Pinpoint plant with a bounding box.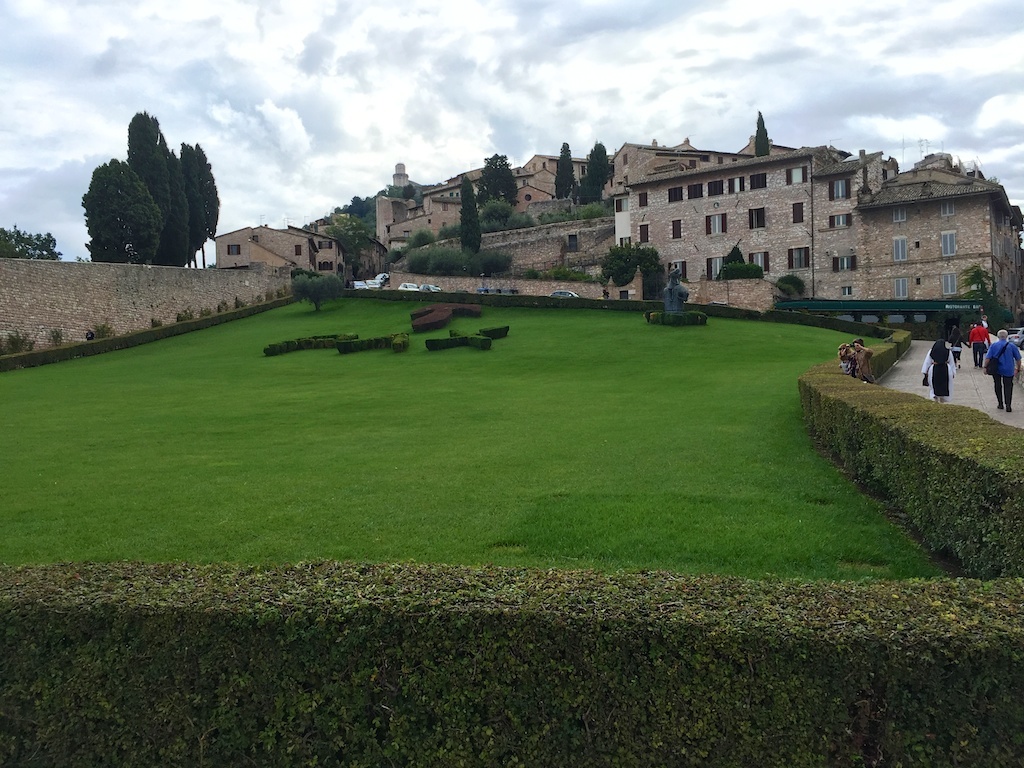
x1=86 y1=319 x2=112 y2=336.
